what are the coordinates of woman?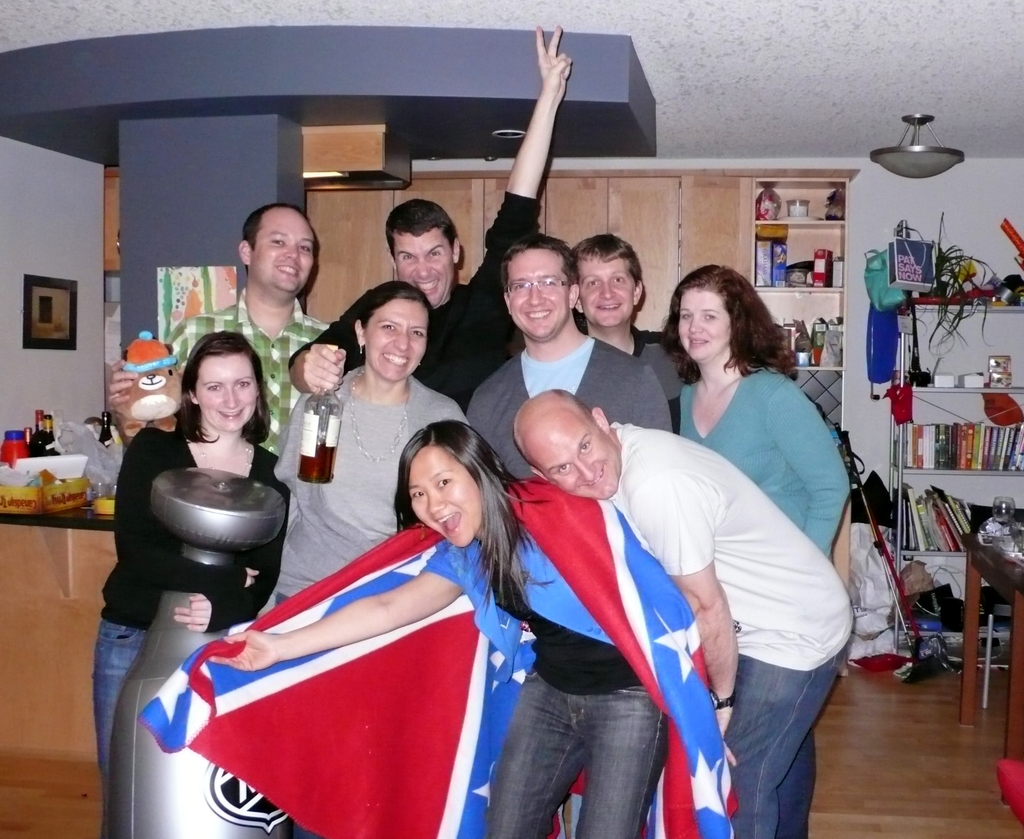
detection(204, 419, 671, 838).
